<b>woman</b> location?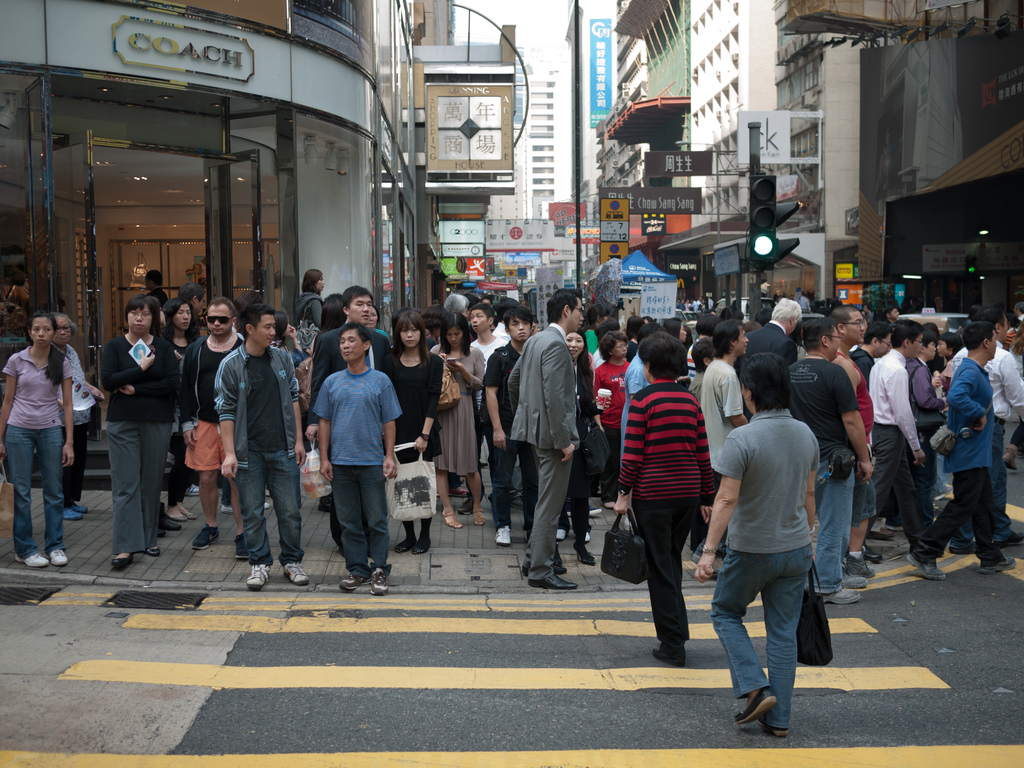
Rect(431, 307, 486, 528)
